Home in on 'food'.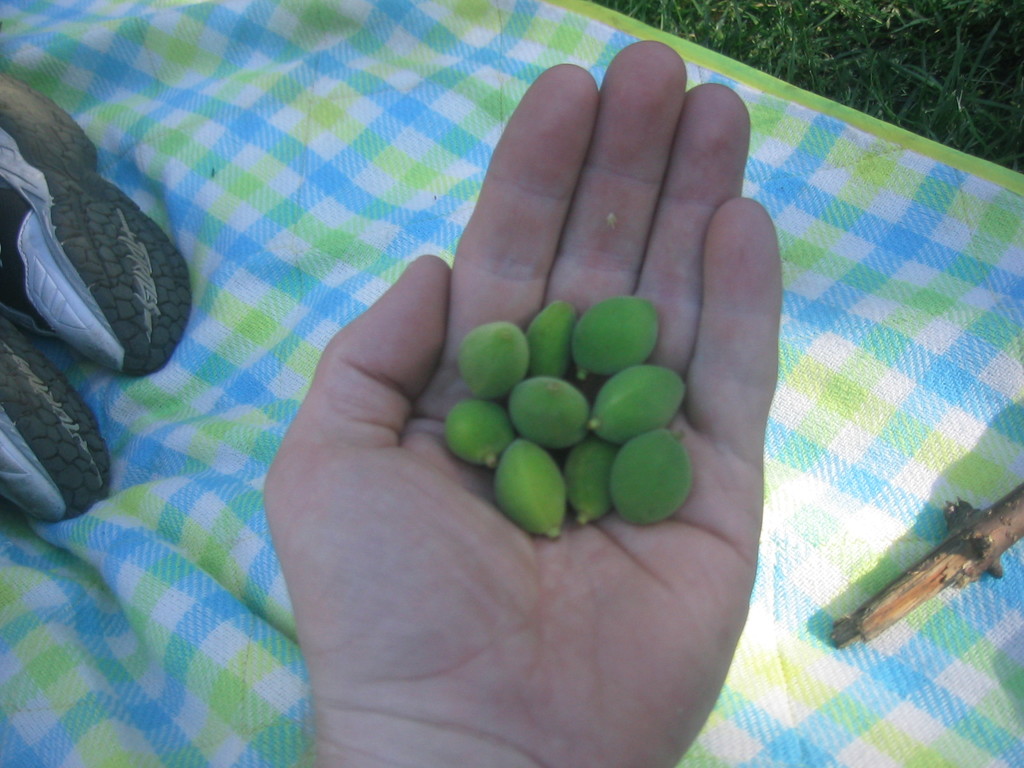
Homed in at (564, 438, 618, 525).
